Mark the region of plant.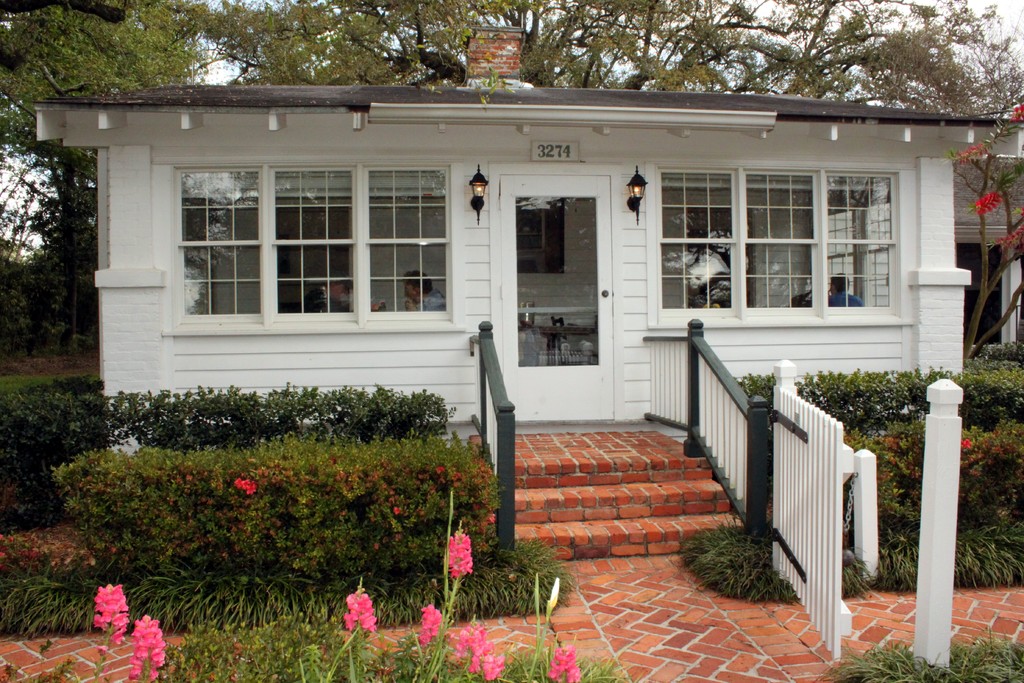
Region: [701,521,792,605].
